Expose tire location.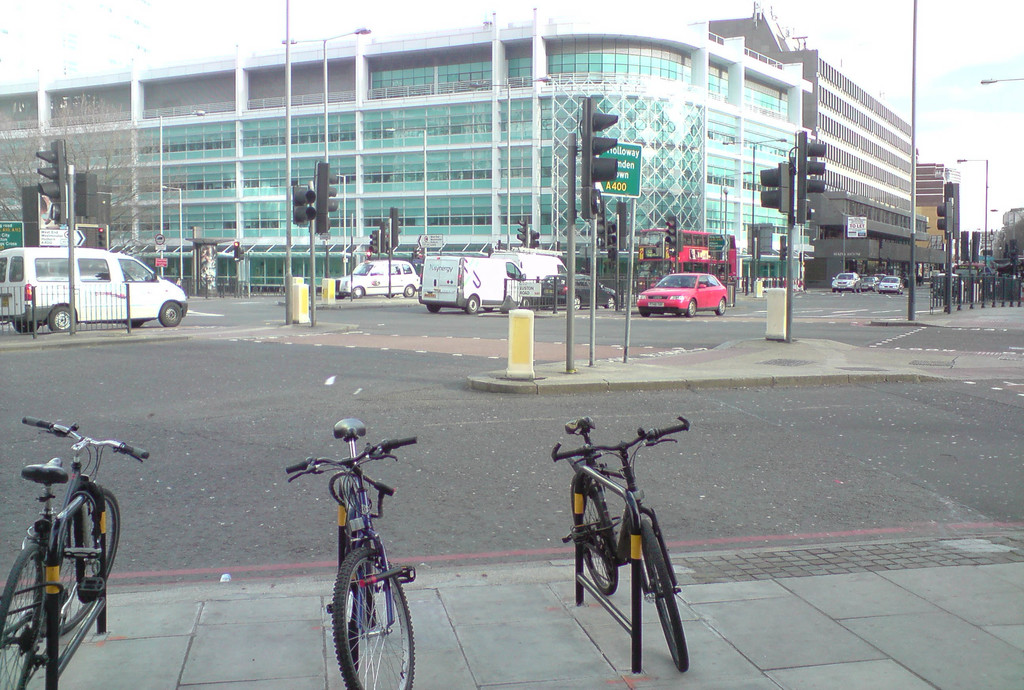
Exposed at box(468, 293, 480, 314).
